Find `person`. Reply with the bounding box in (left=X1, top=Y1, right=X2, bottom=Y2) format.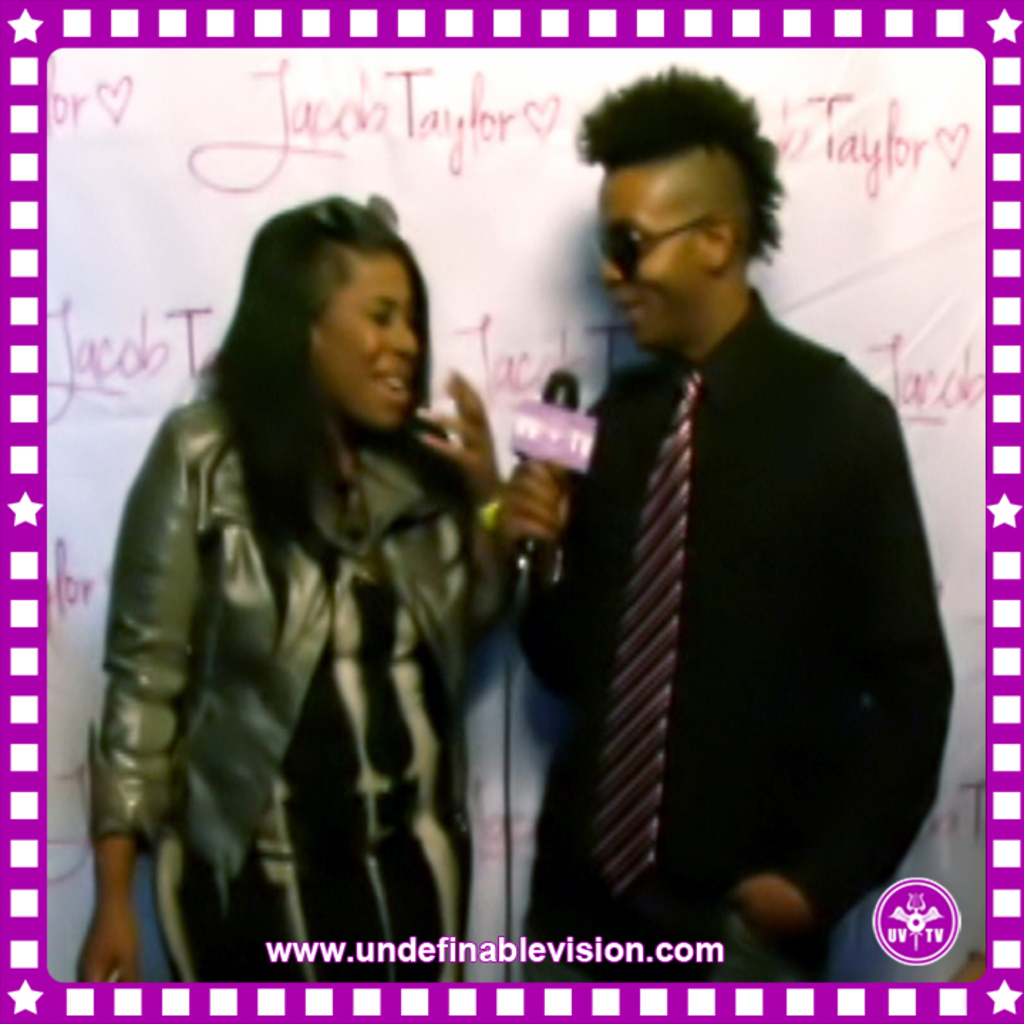
(left=506, top=82, right=924, bottom=903).
